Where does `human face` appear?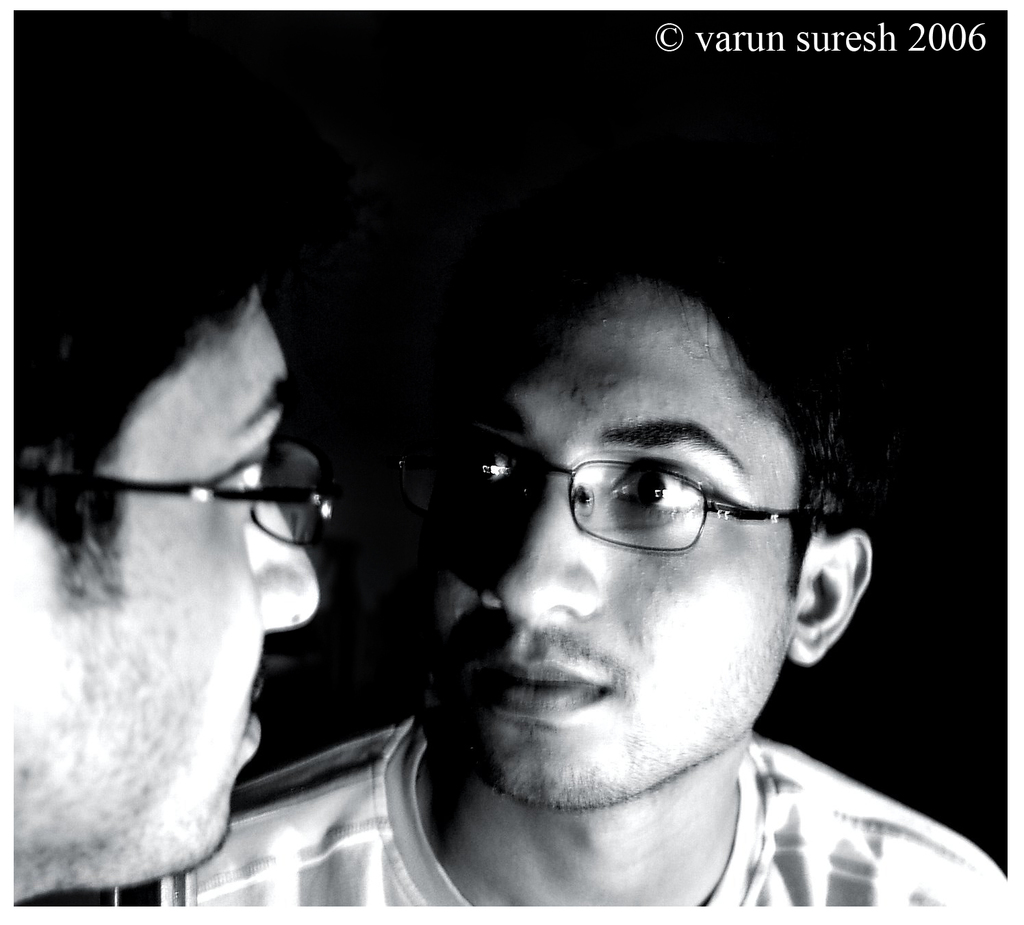
Appears at [10, 288, 316, 880].
